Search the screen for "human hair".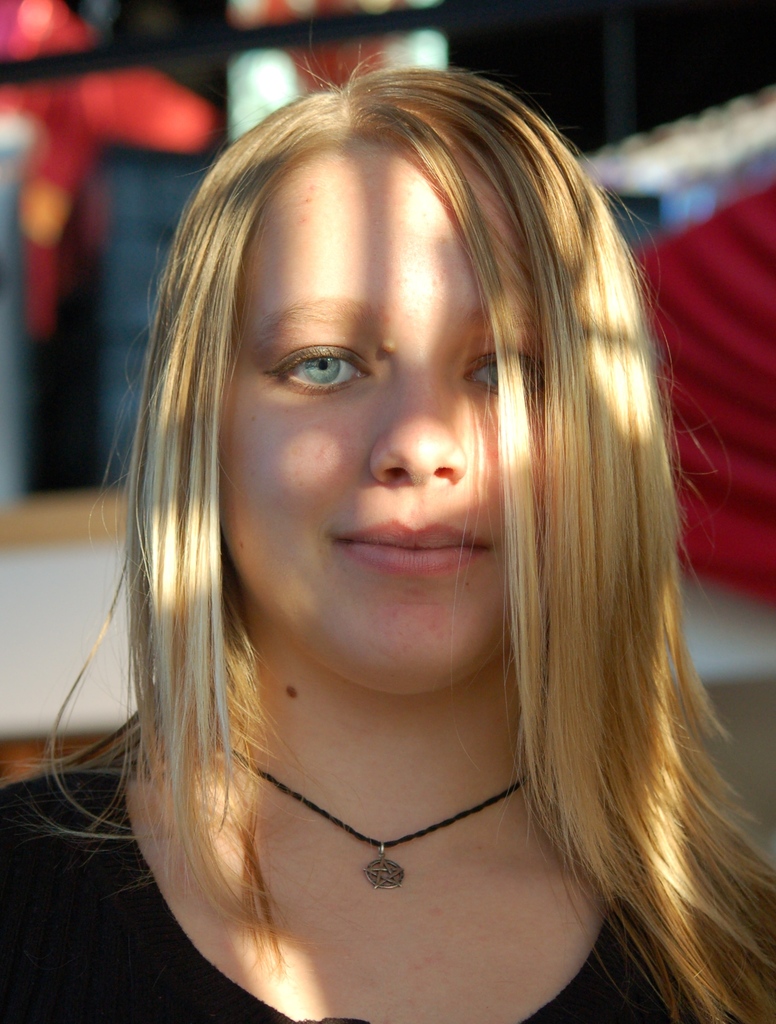
Found at (45, 55, 775, 1021).
